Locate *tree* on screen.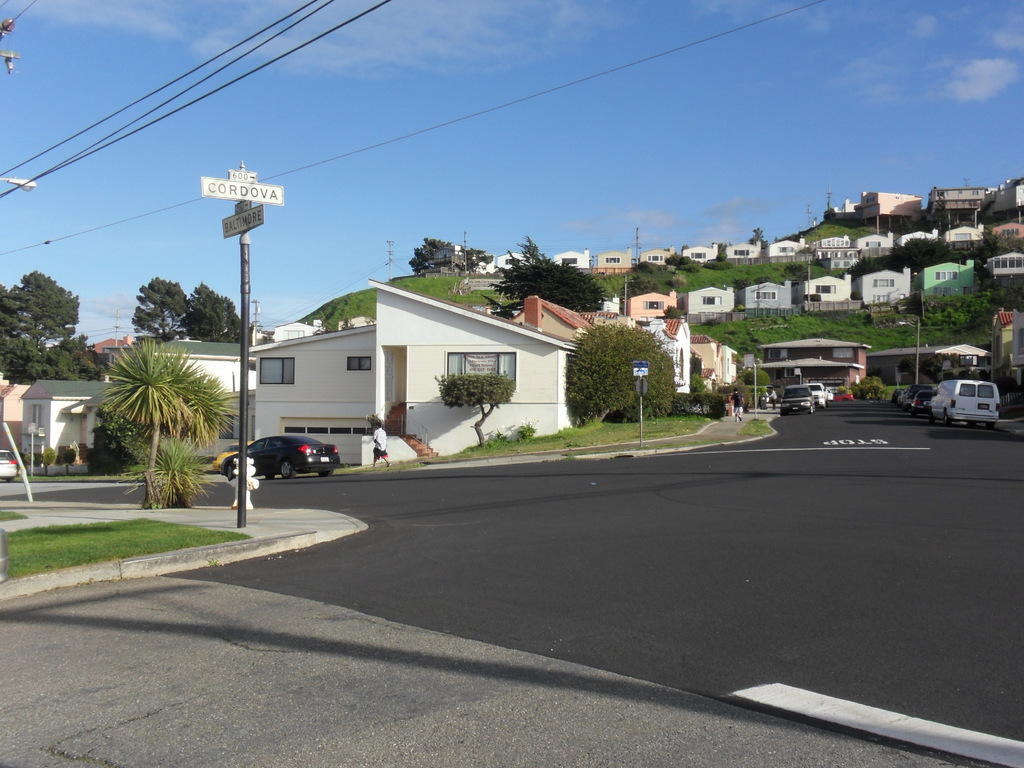
On screen at Rect(751, 222, 762, 237).
